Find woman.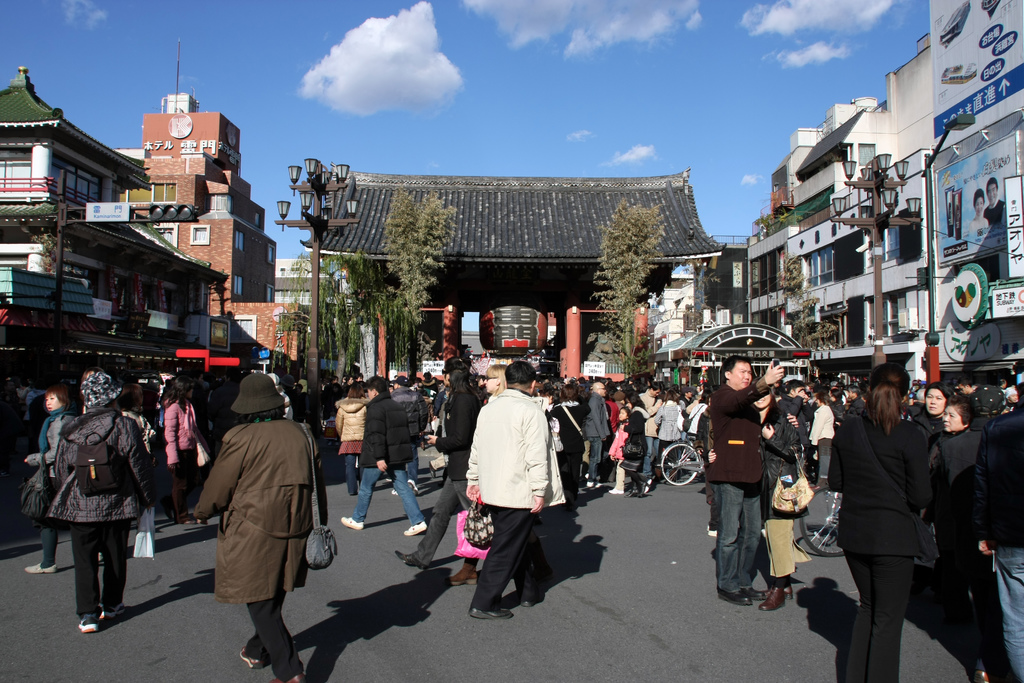
bbox=(913, 384, 959, 548).
